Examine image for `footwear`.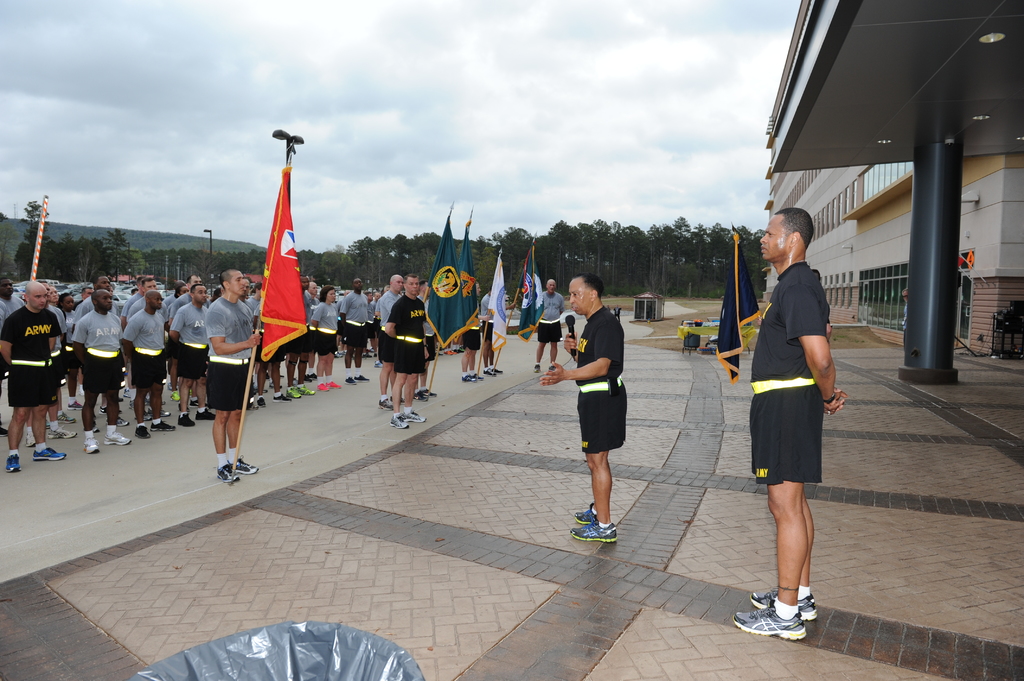
Examination result: 259/397/268/406.
